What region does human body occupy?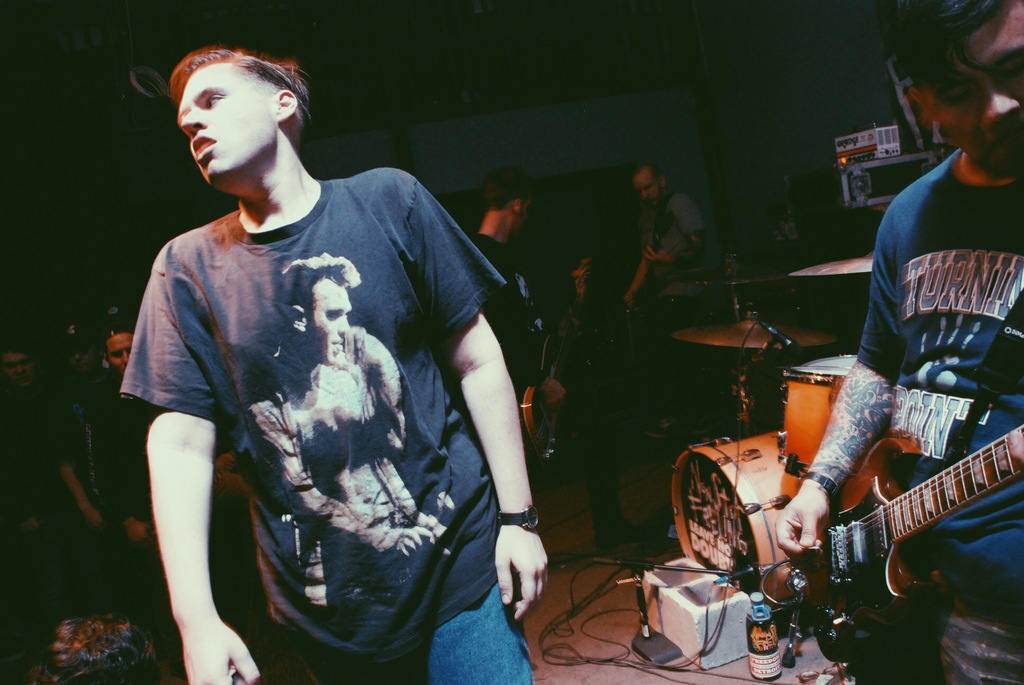
<region>97, 320, 133, 373</region>.
